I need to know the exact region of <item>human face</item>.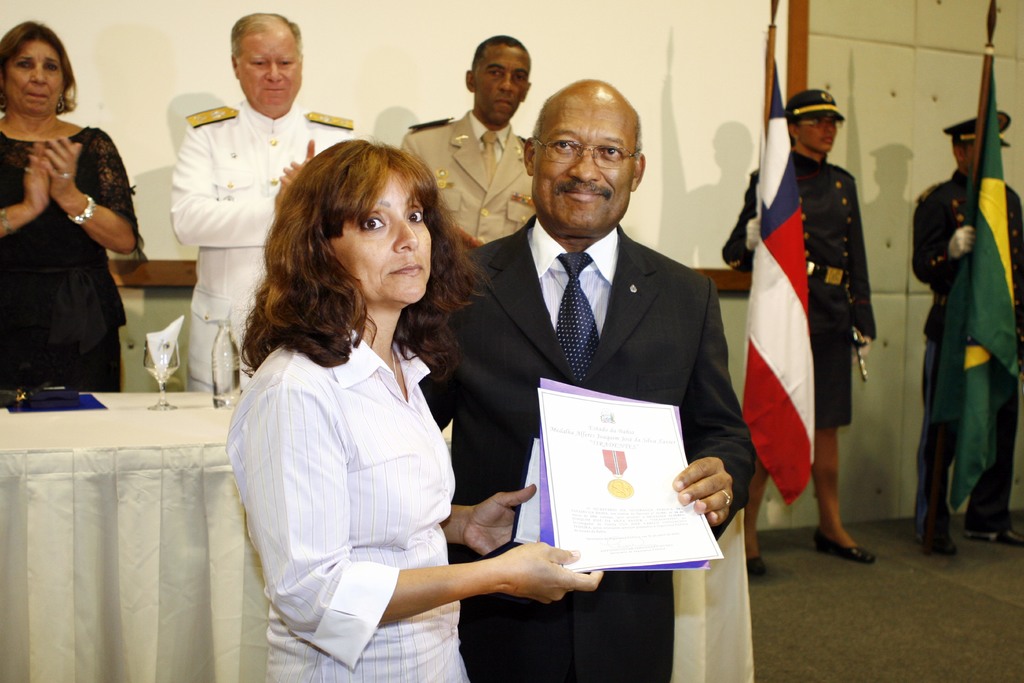
Region: BBox(534, 99, 630, 232).
